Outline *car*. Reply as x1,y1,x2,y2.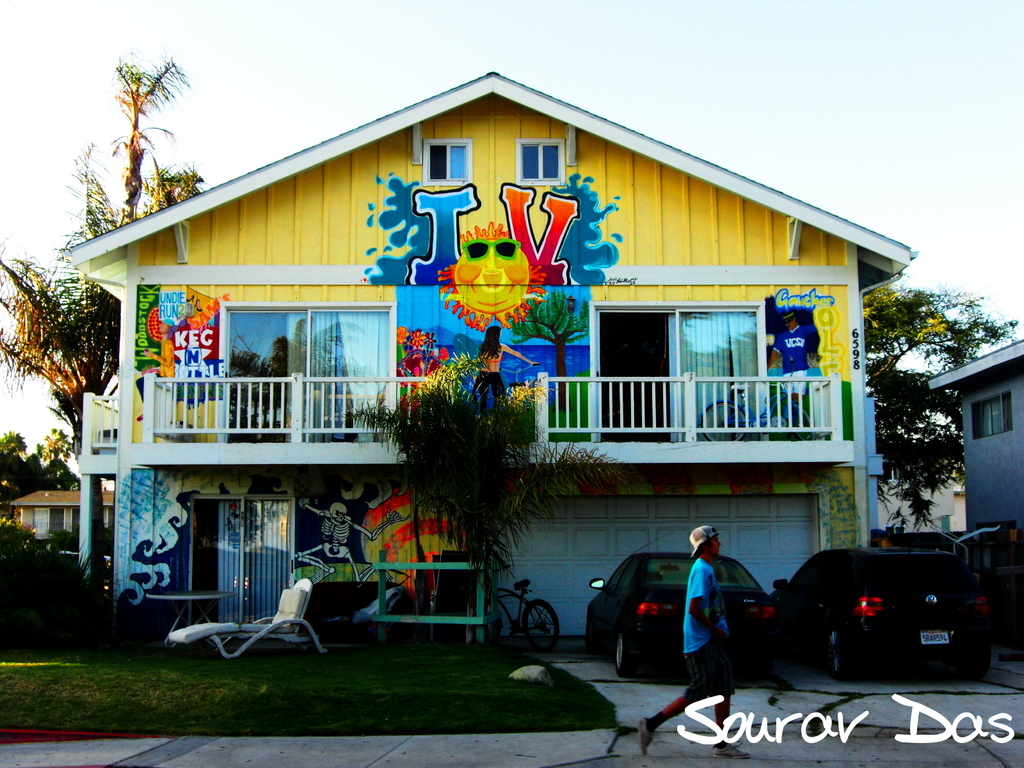
769,543,996,680.
